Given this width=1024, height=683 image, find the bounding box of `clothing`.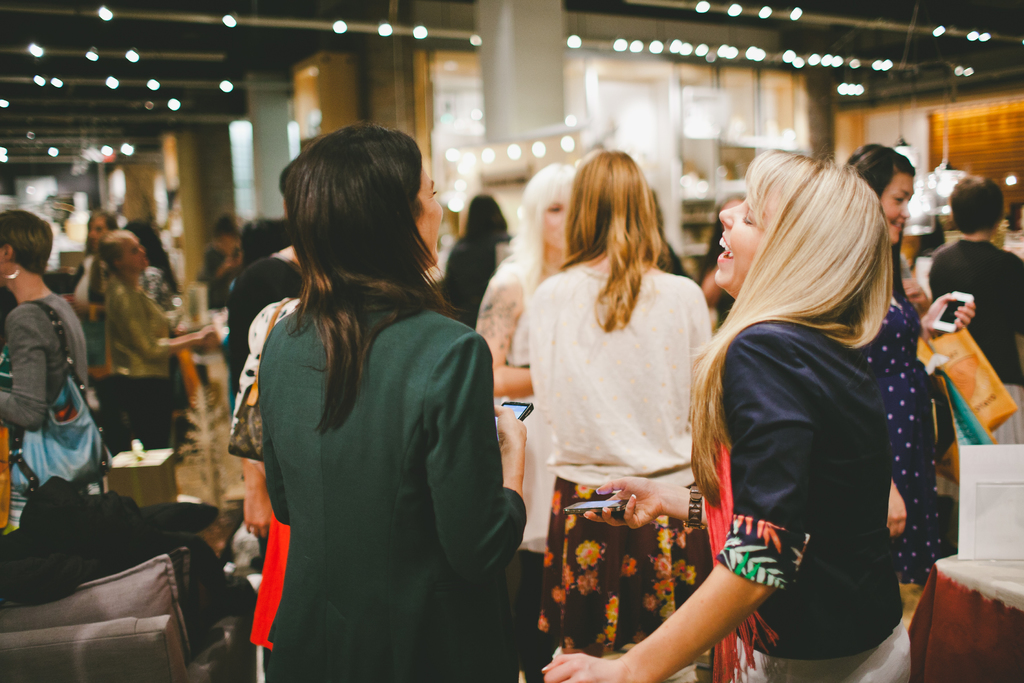
x1=211 y1=237 x2=509 y2=670.
